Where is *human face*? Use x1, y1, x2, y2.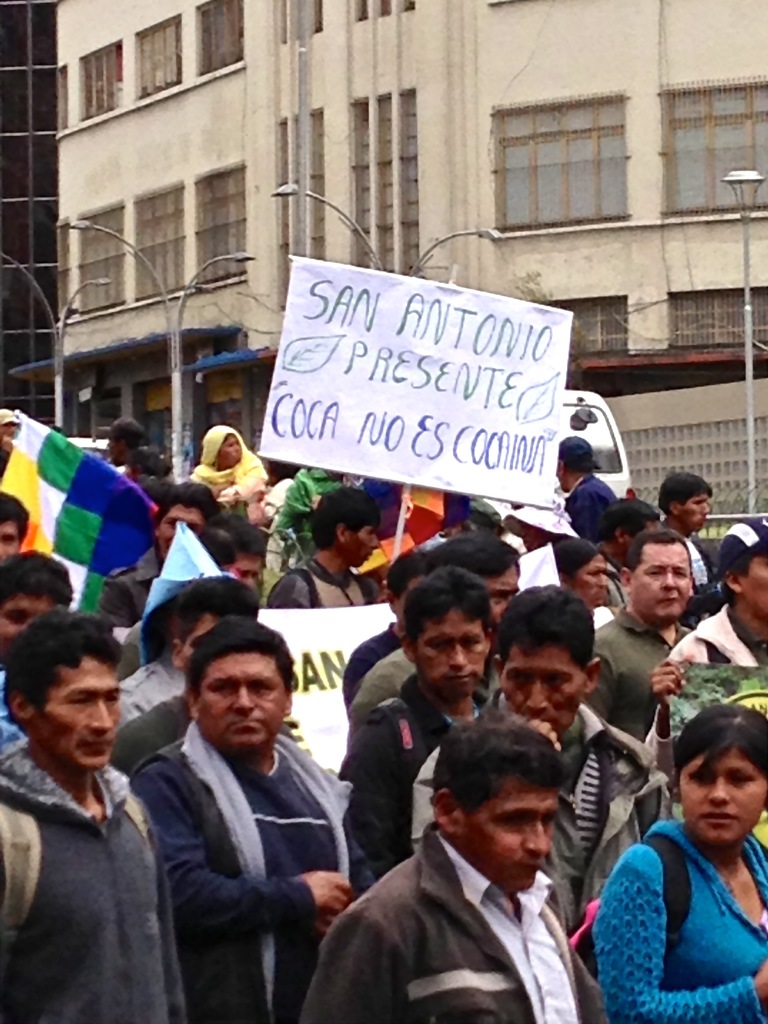
500, 646, 588, 732.
